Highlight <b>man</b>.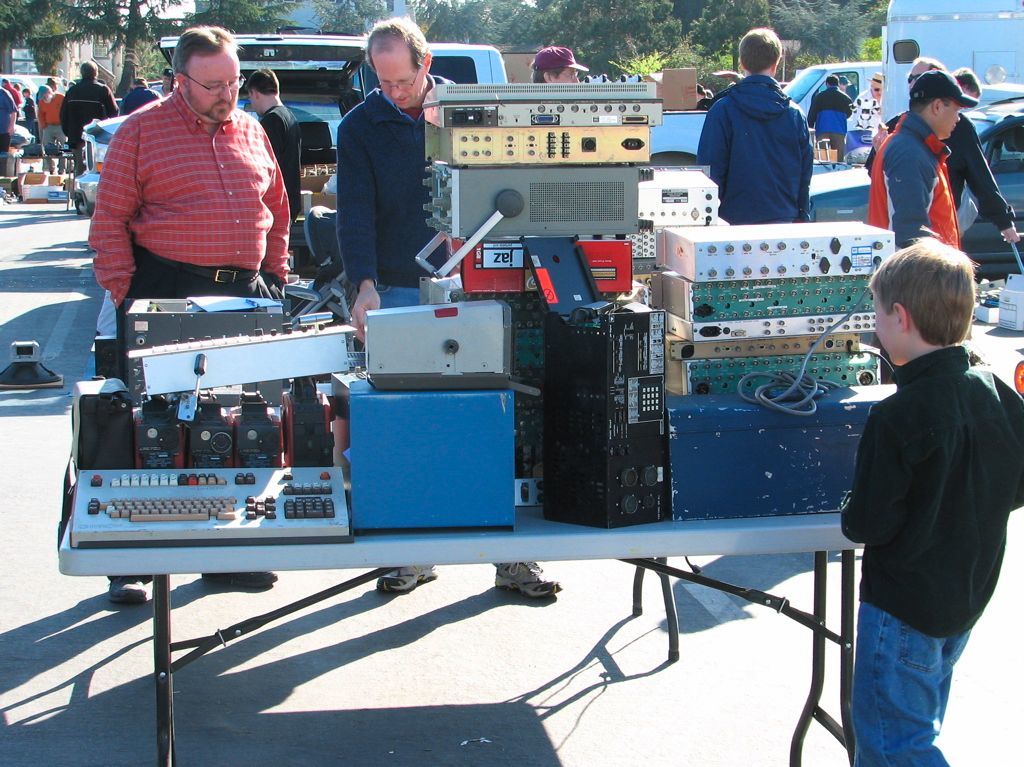
Highlighted region: [57,61,120,213].
